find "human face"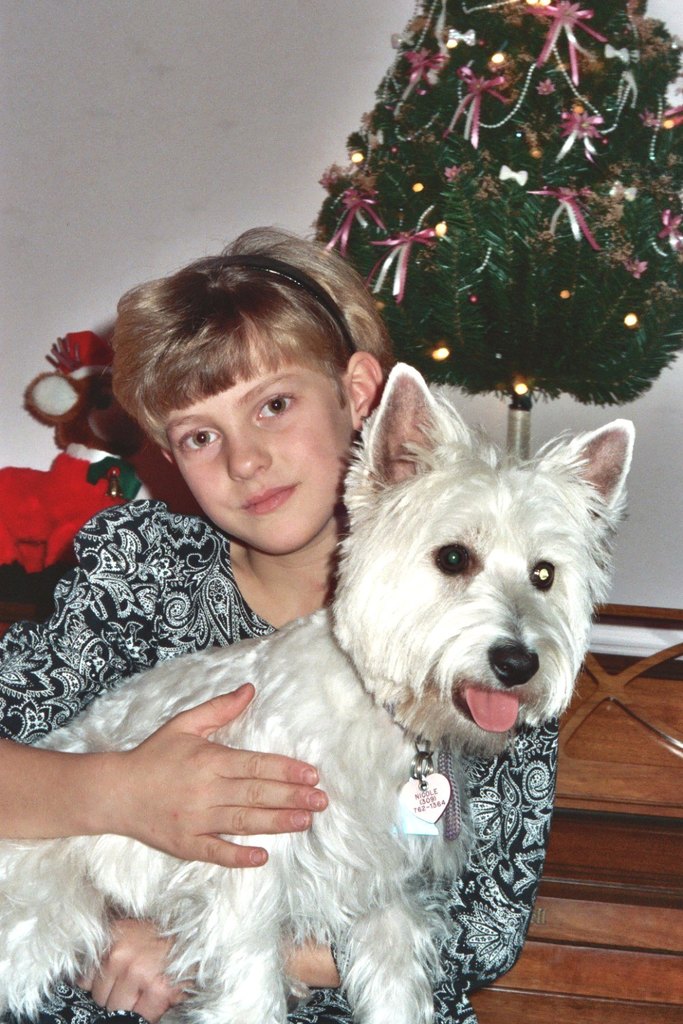
<box>169,313,357,558</box>
